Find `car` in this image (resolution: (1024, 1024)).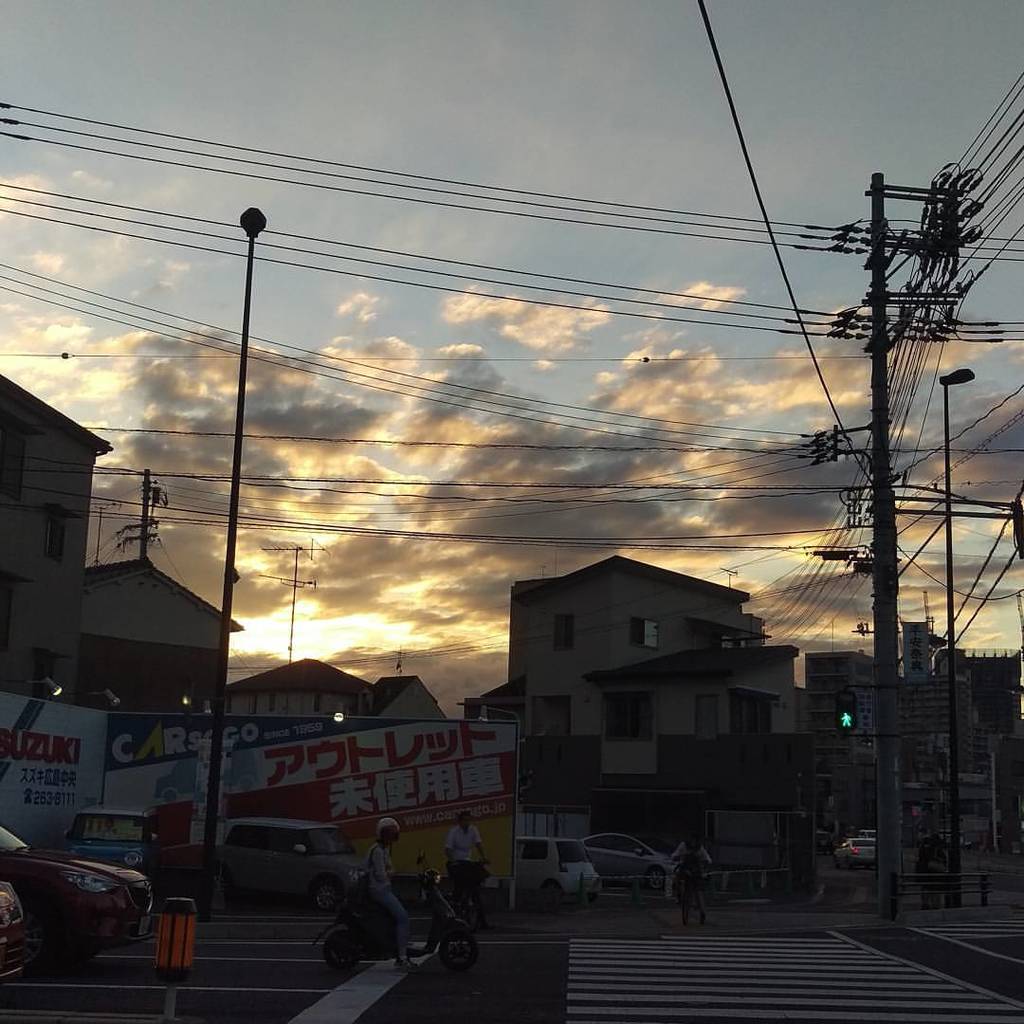
832/831/871/871.
